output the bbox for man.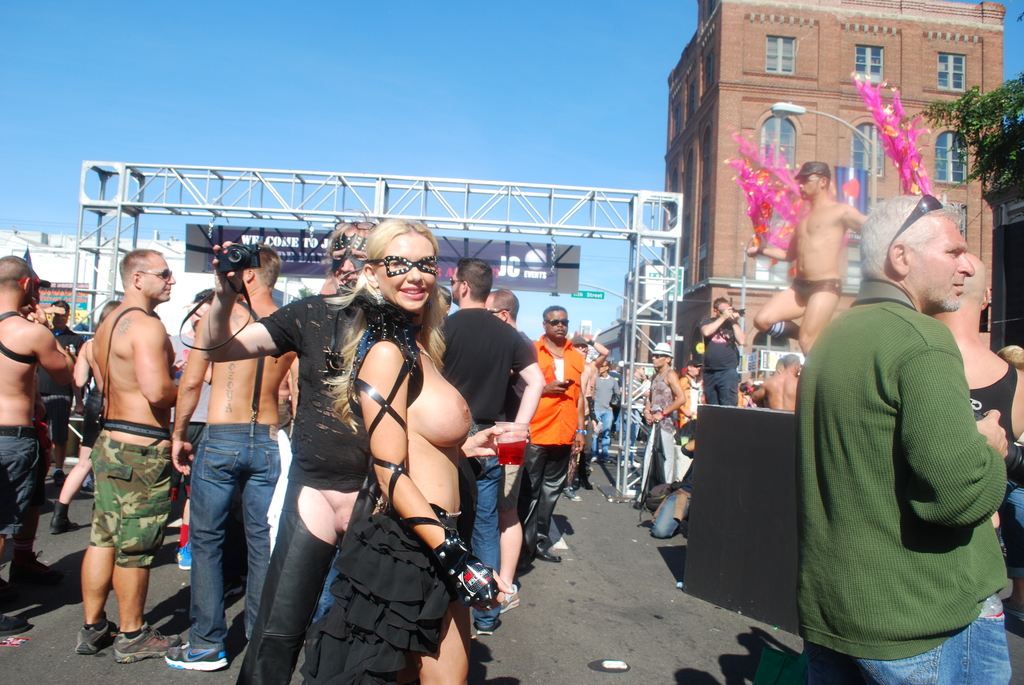
753,156,870,352.
